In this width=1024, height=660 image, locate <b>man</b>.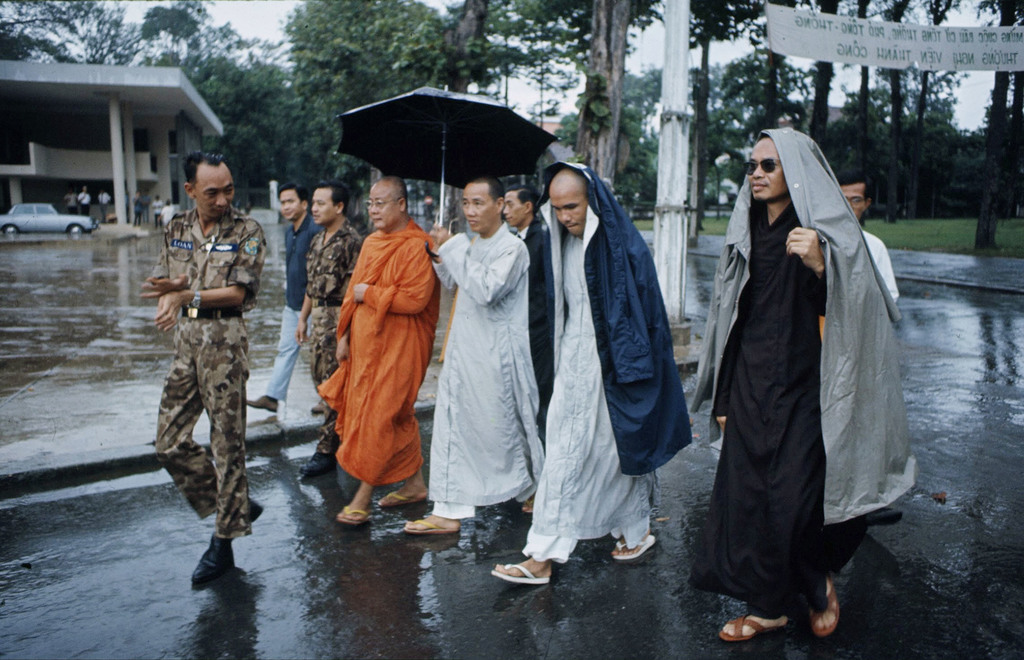
Bounding box: bbox=[156, 197, 181, 236].
